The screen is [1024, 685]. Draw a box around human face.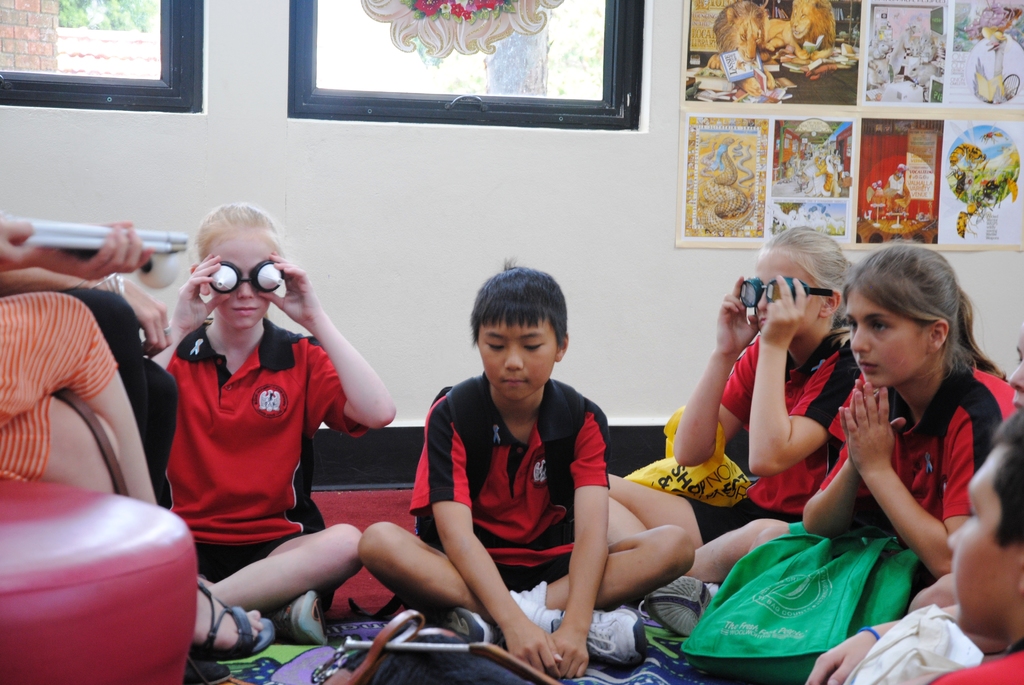
[944, 441, 1023, 633].
